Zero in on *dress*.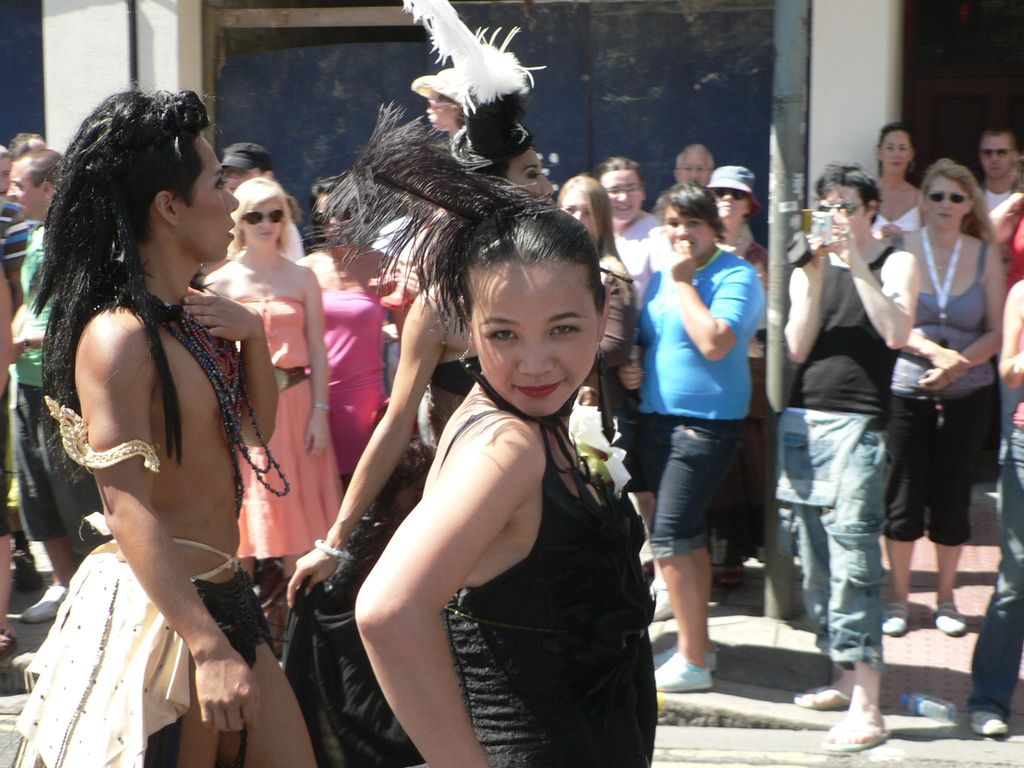
Zeroed in: 310/284/410/481.
